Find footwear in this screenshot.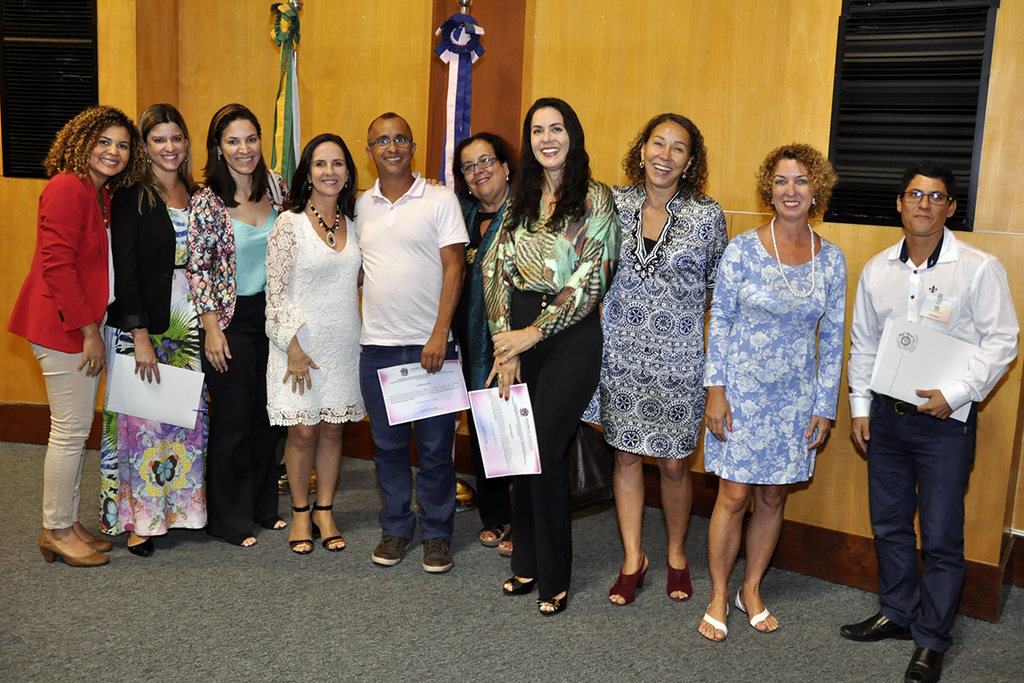
The bounding box for footwear is [x1=309, y1=503, x2=351, y2=553].
